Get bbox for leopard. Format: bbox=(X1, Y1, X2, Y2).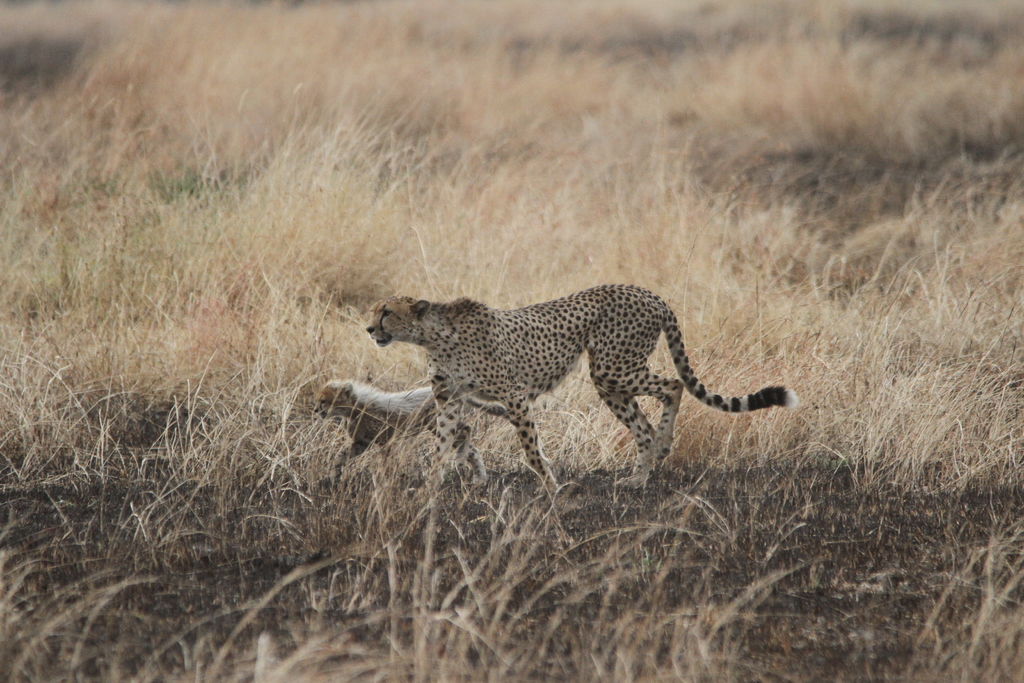
bbox=(369, 283, 798, 484).
